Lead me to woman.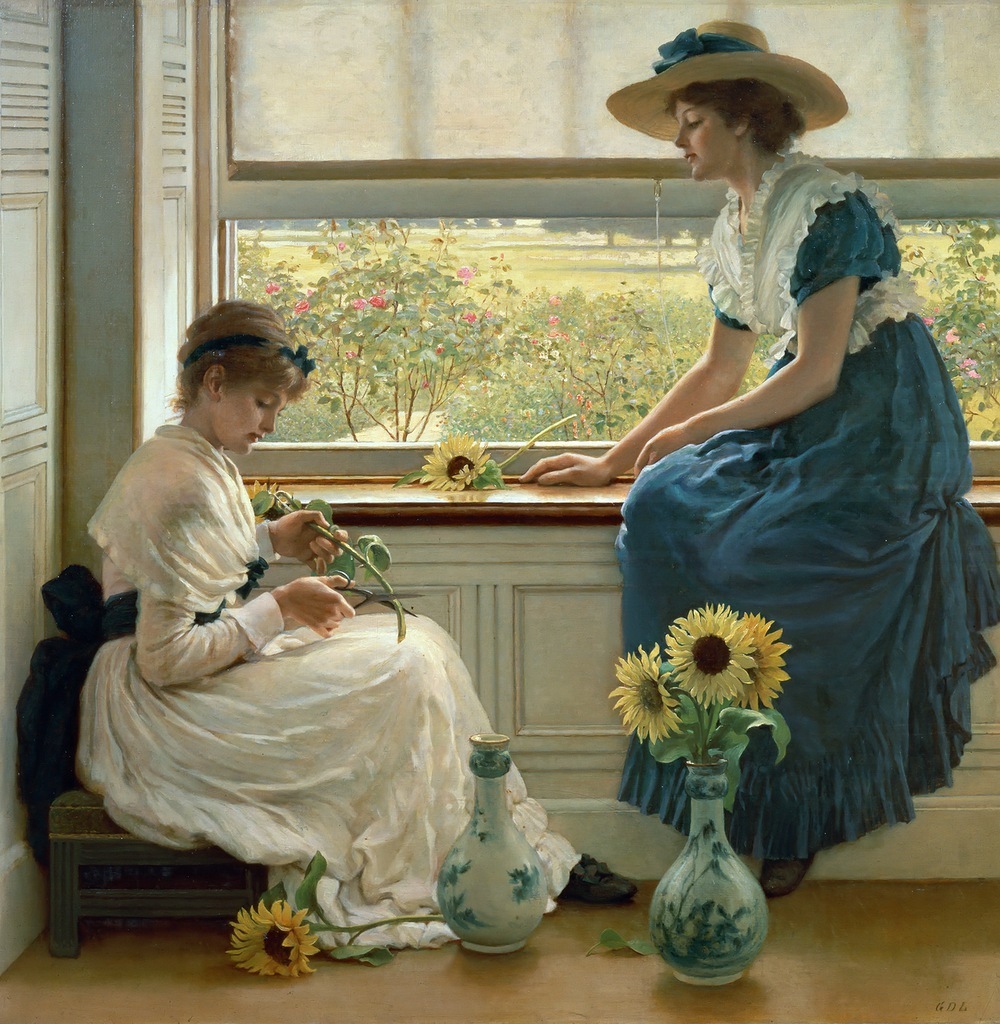
Lead to {"x1": 15, "y1": 302, "x2": 588, "y2": 958}.
